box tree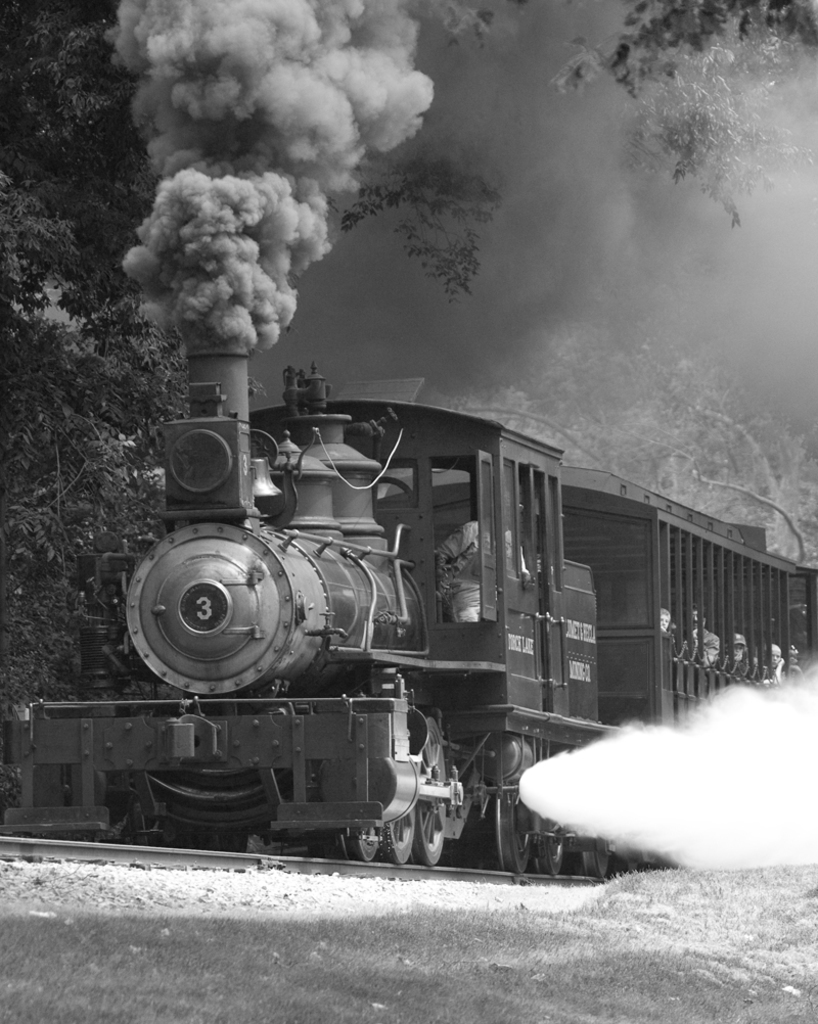
crop(0, 585, 82, 677)
